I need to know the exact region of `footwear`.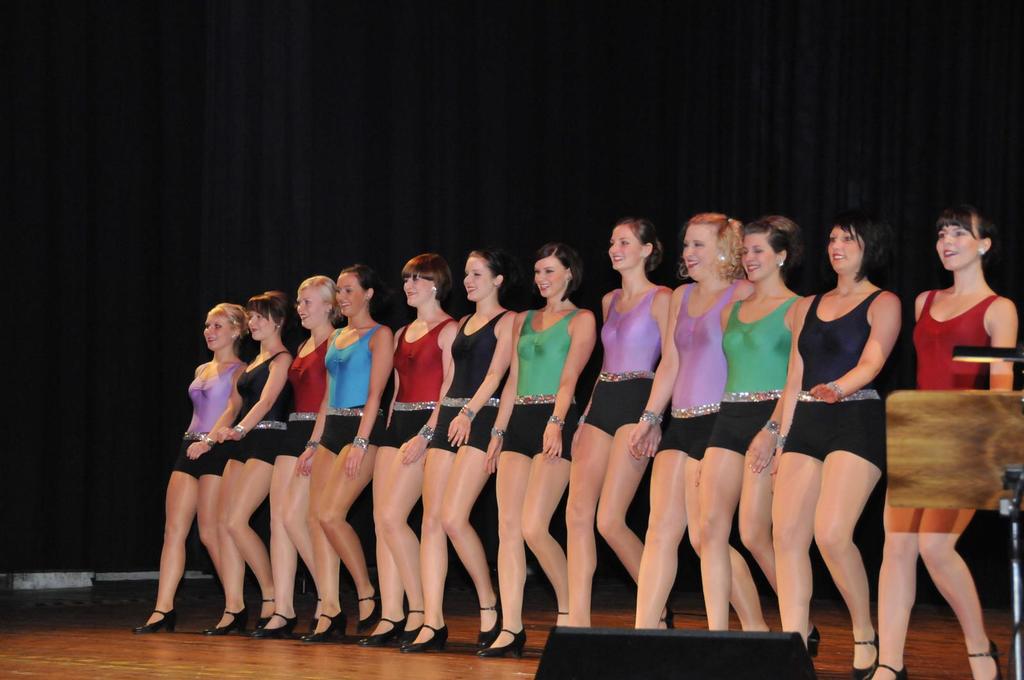
Region: 202 603 251 633.
